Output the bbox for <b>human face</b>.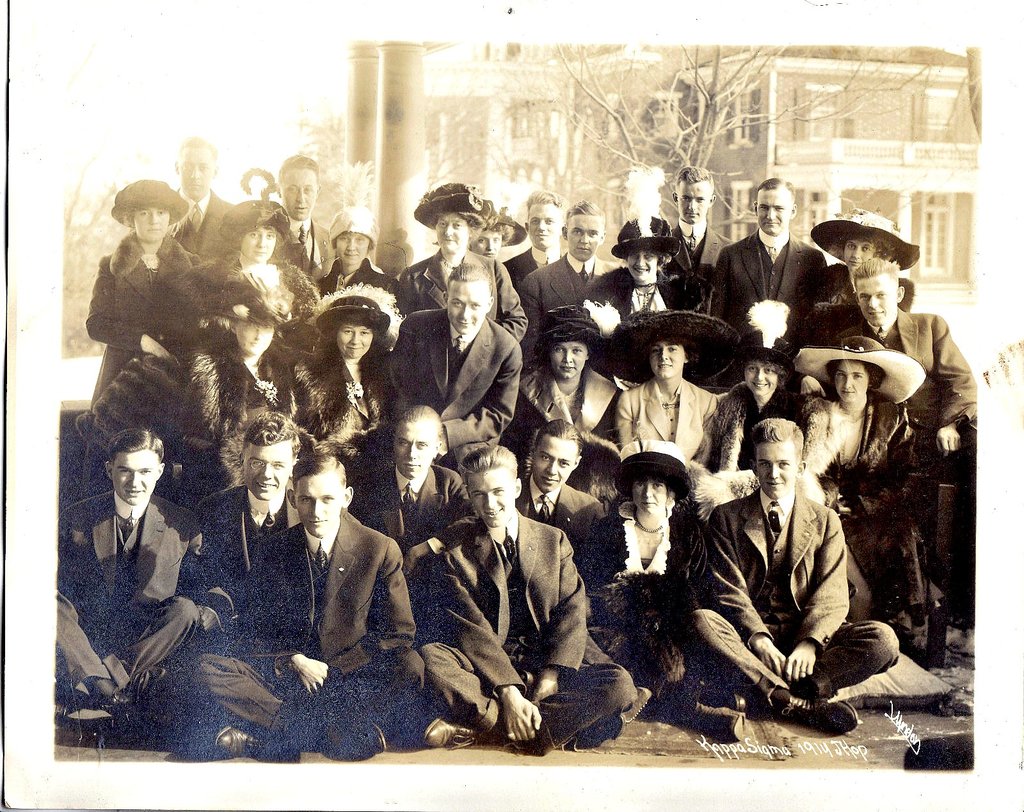
l=754, t=437, r=789, b=493.
